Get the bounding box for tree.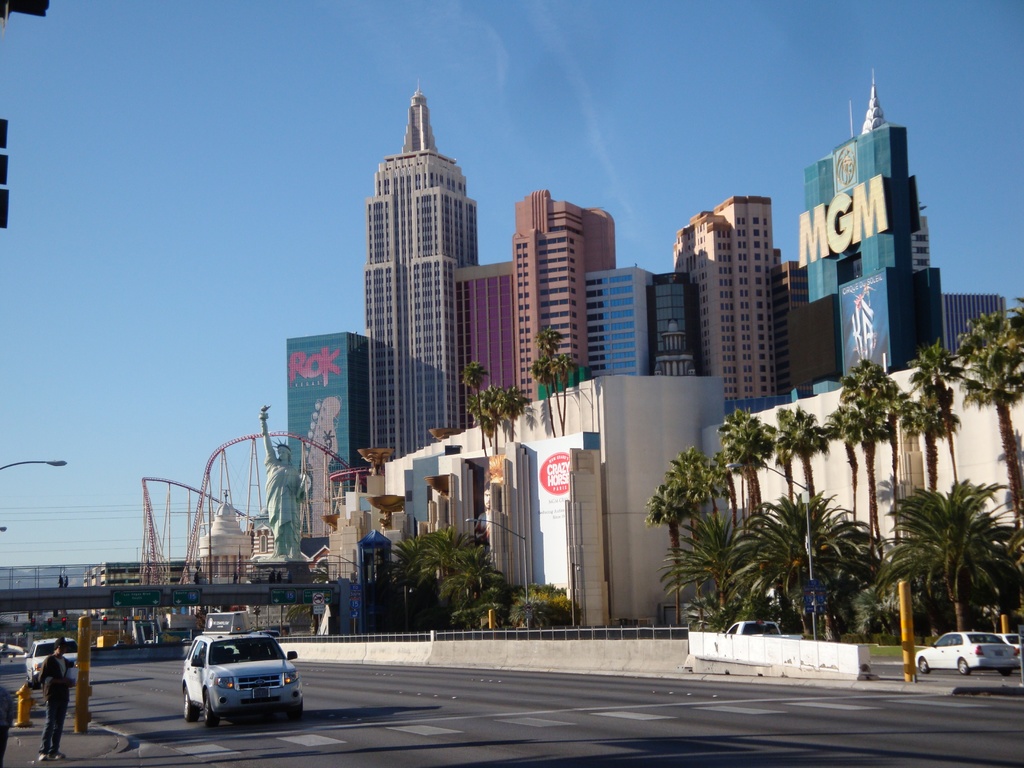
bbox(884, 464, 1016, 652).
